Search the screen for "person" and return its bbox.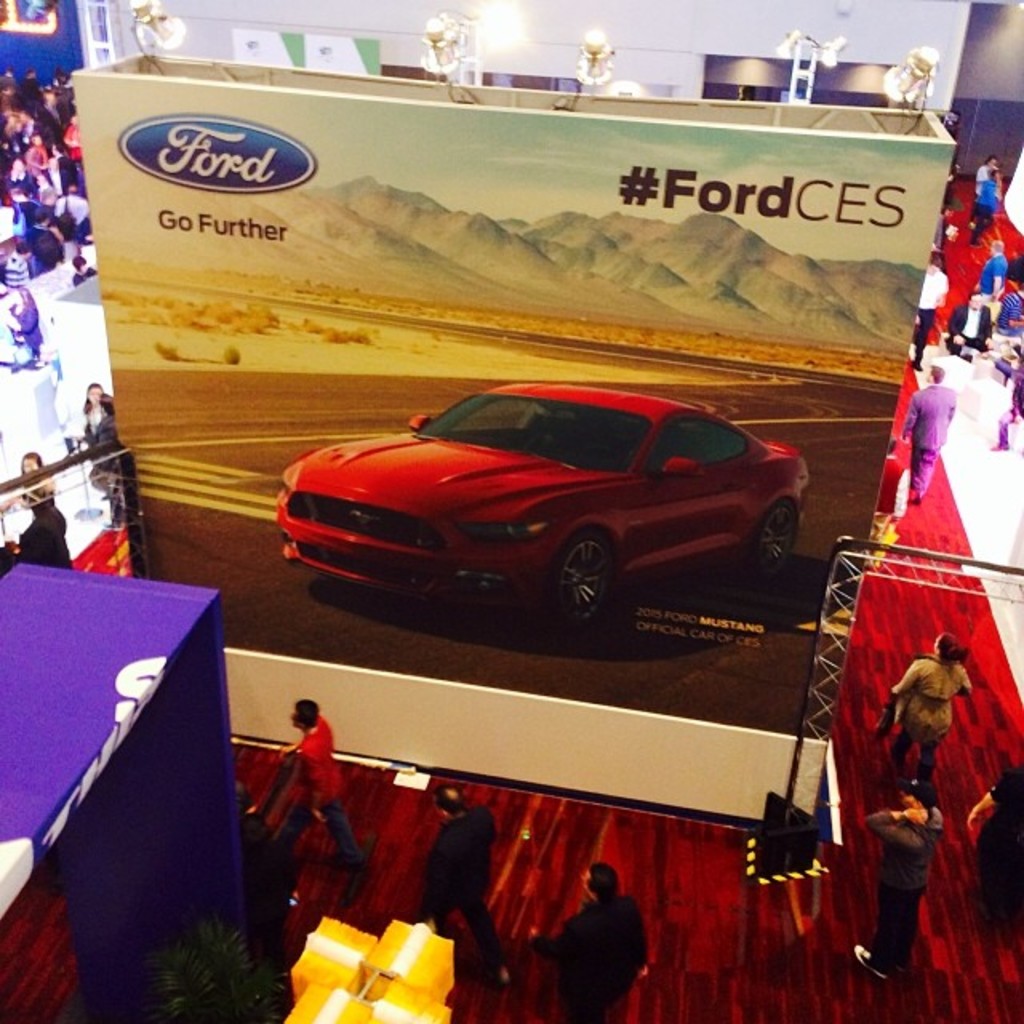
Found: 901,363,955,504.
